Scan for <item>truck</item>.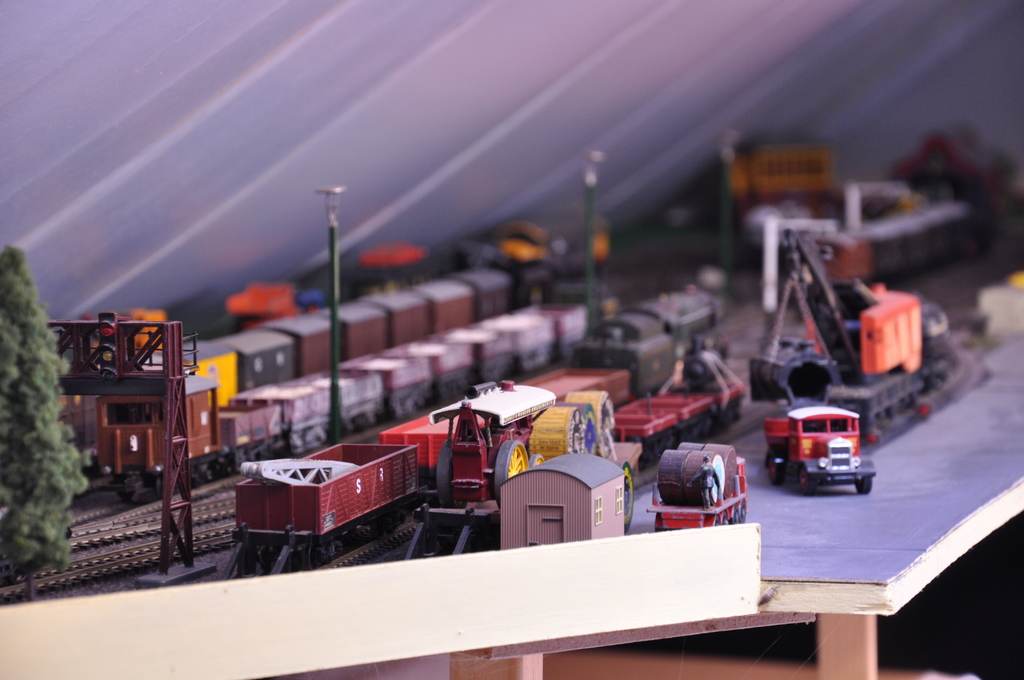
Scan result: [648, 444, 750, 528].
